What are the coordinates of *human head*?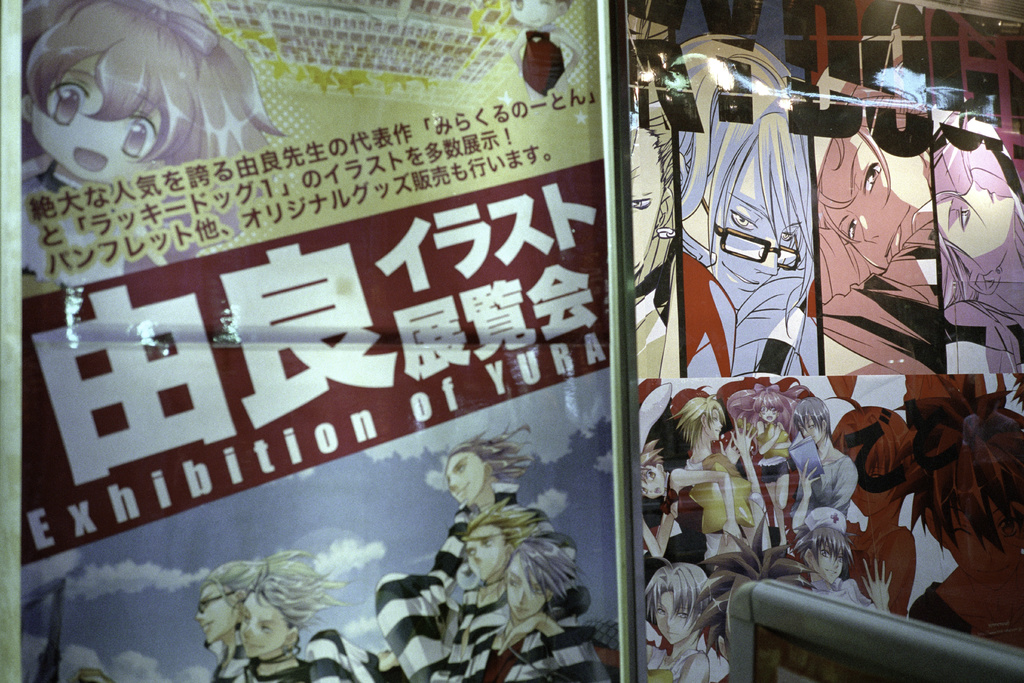
box=[675, 395, 720, 447].
